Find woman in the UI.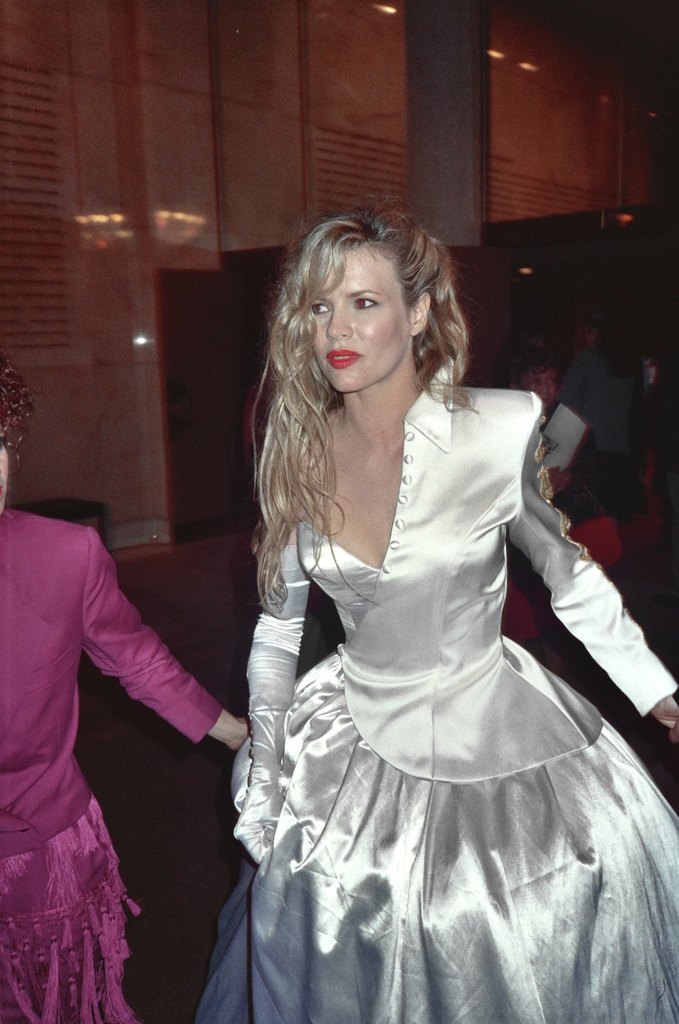
UI element at box=[0, 360, 256, 1023].
